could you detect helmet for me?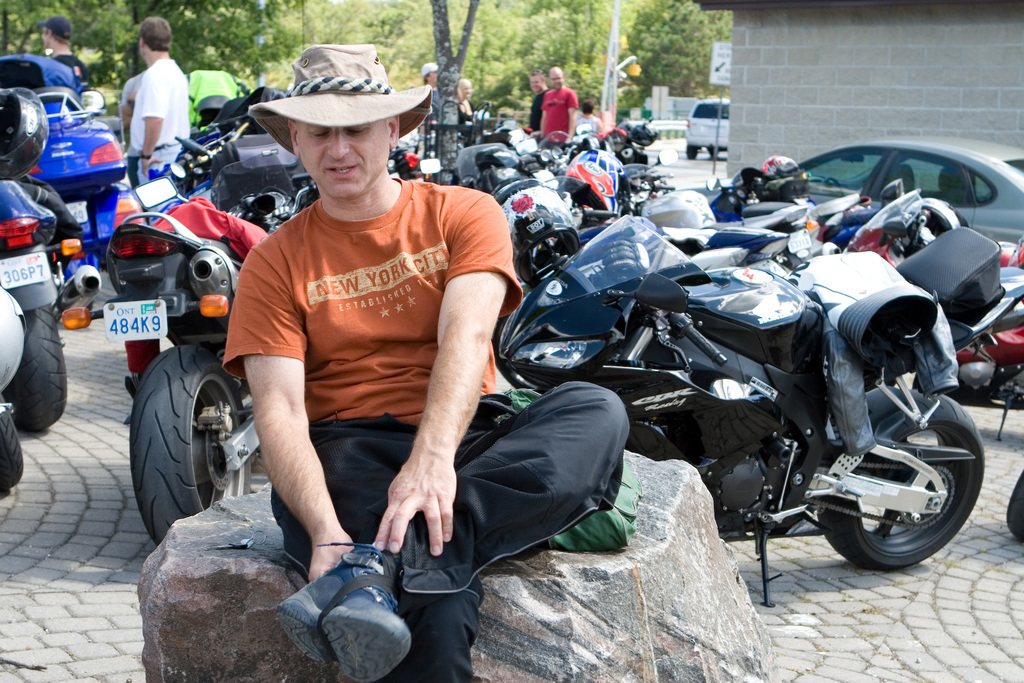
Detection result: [x1=759, y1=155, x2=798, y2=178].
